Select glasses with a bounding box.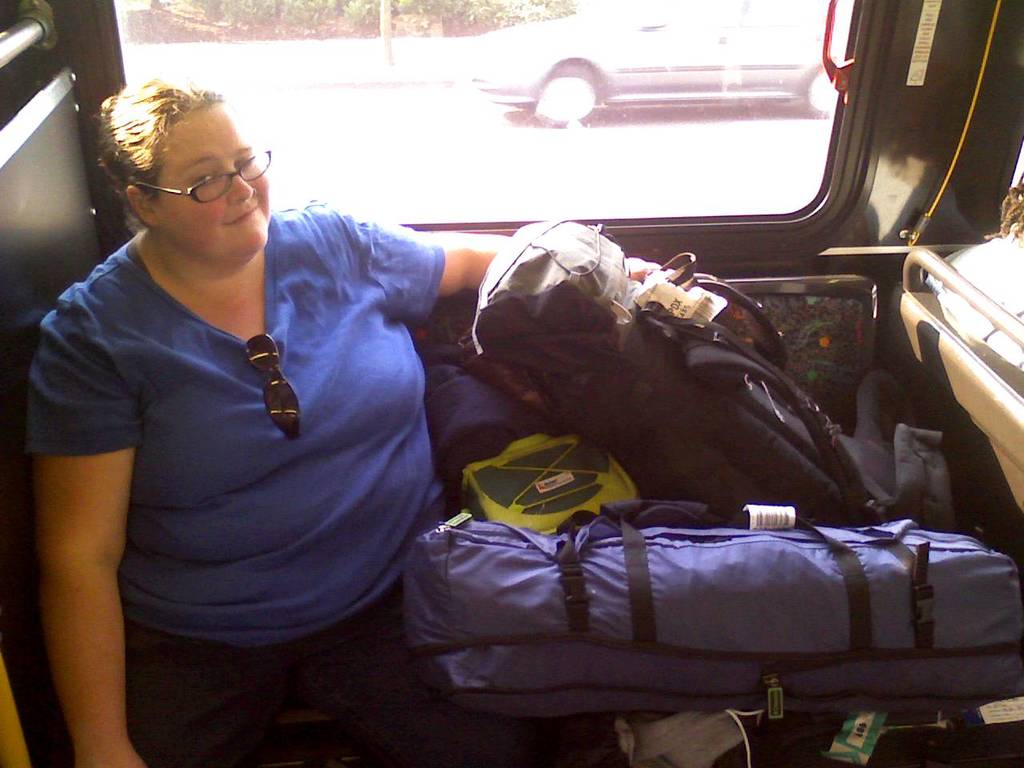
rect(241, 328, 301, 444).
